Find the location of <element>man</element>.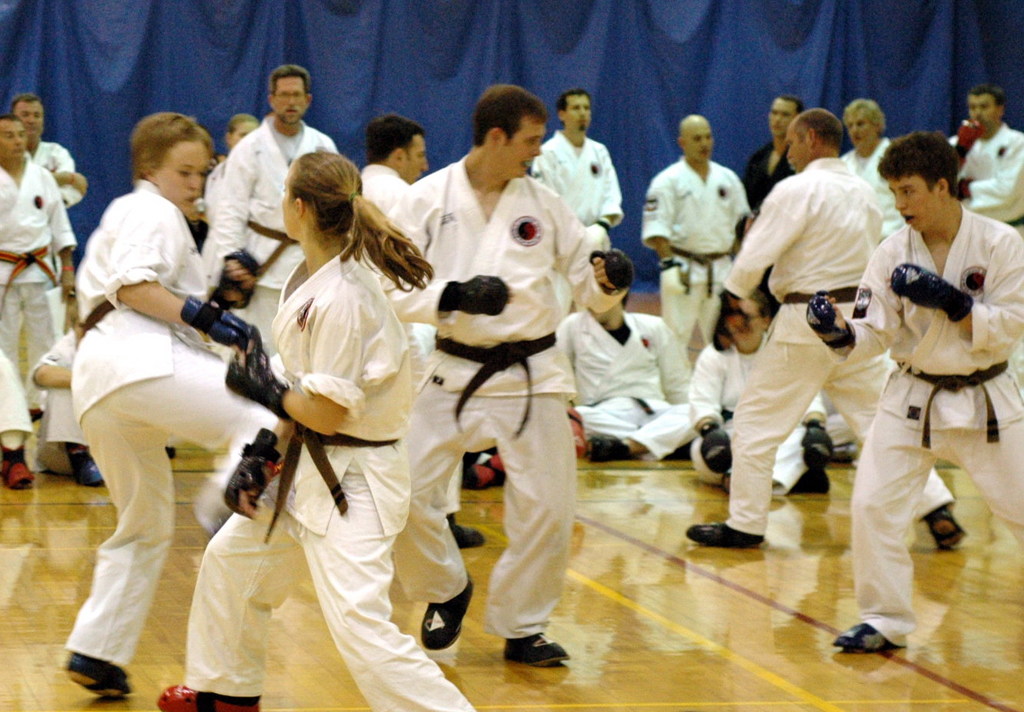
Location: Rect(355, 115, 429, 217).
